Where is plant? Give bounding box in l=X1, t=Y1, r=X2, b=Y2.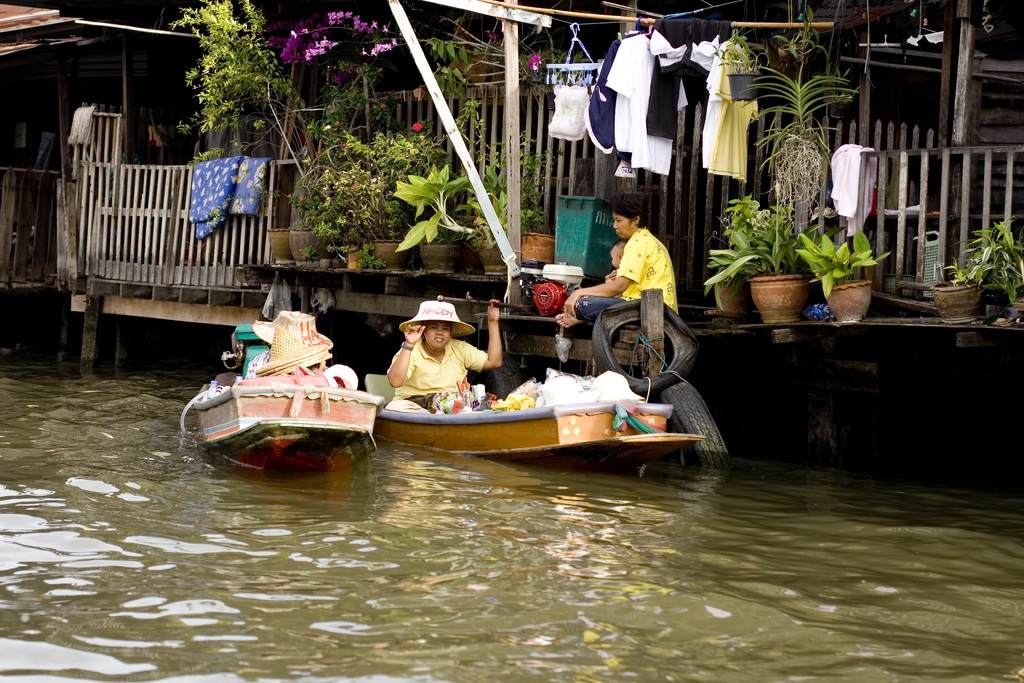
l=728, t=24, r=756, b=78.
